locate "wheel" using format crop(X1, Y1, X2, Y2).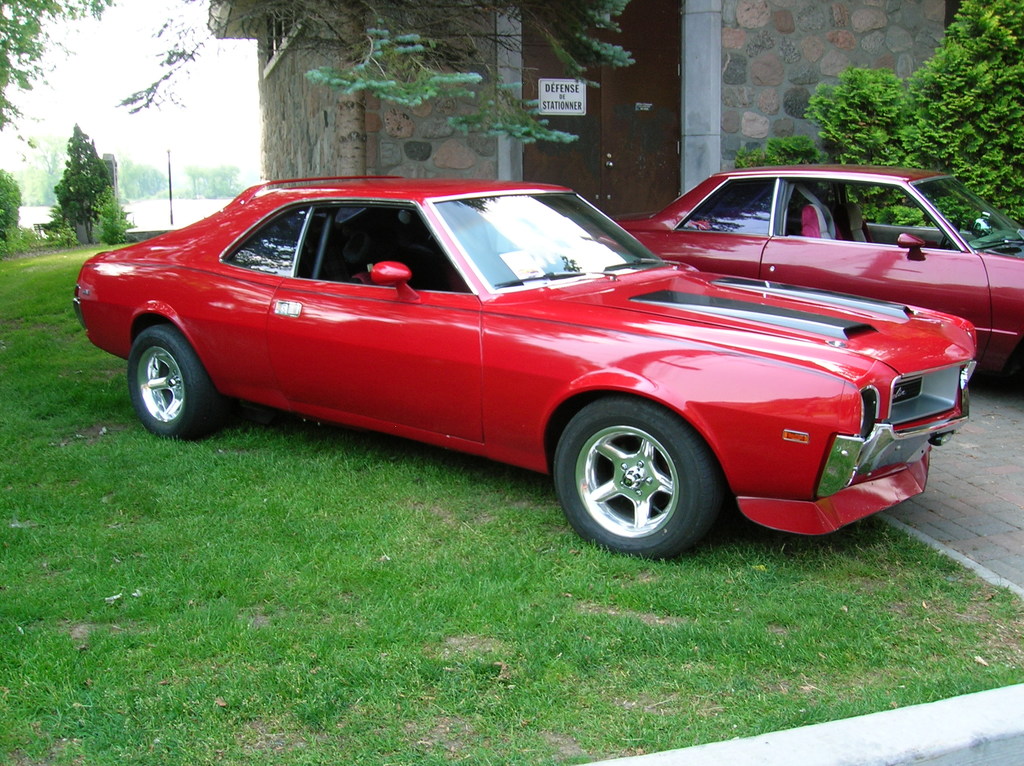
crop(561, 410, 714, 554).
